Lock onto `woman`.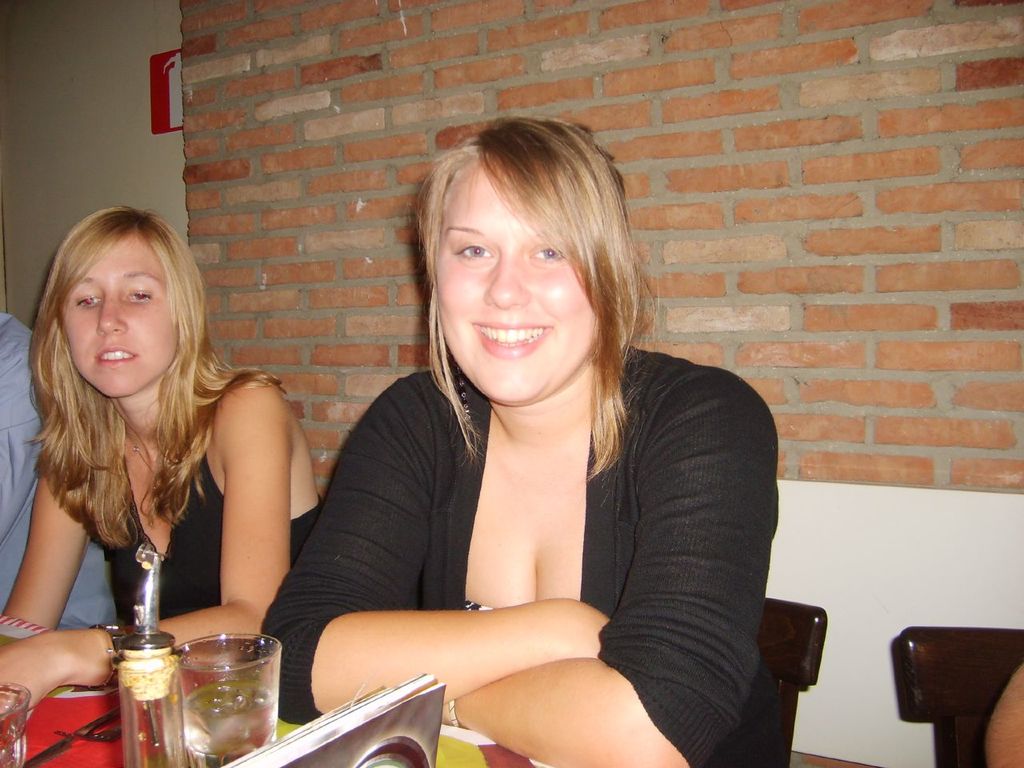
Locked: select_region(0, 205, 322, 714).
